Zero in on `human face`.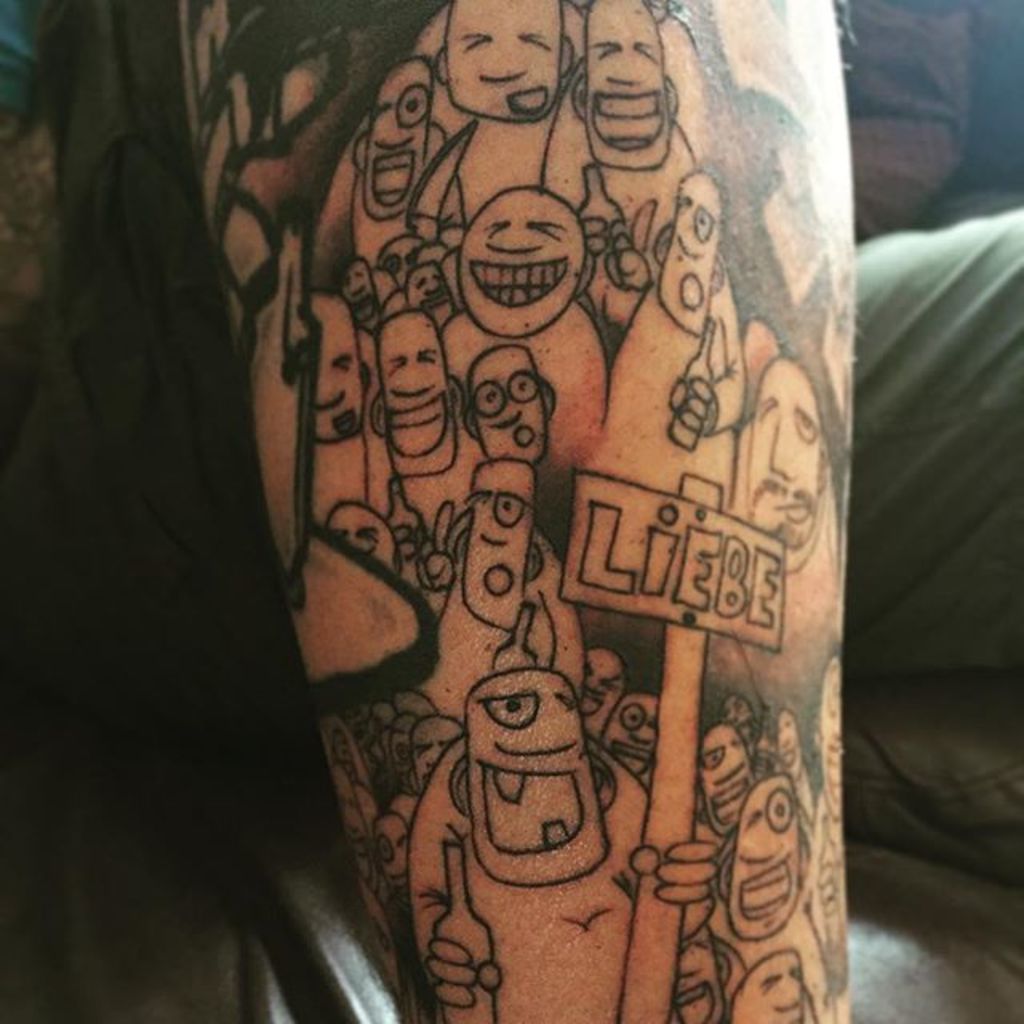
Zeroed in: [x1=746, y1=358, x2=818, y2=565].
